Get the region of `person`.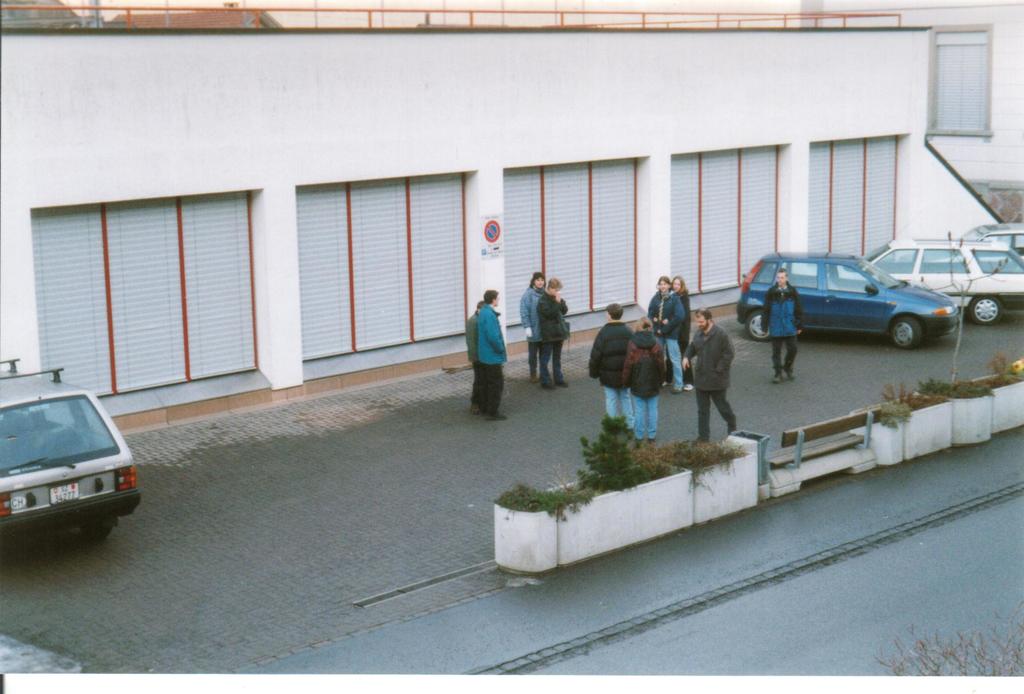
614:312:669:442.
